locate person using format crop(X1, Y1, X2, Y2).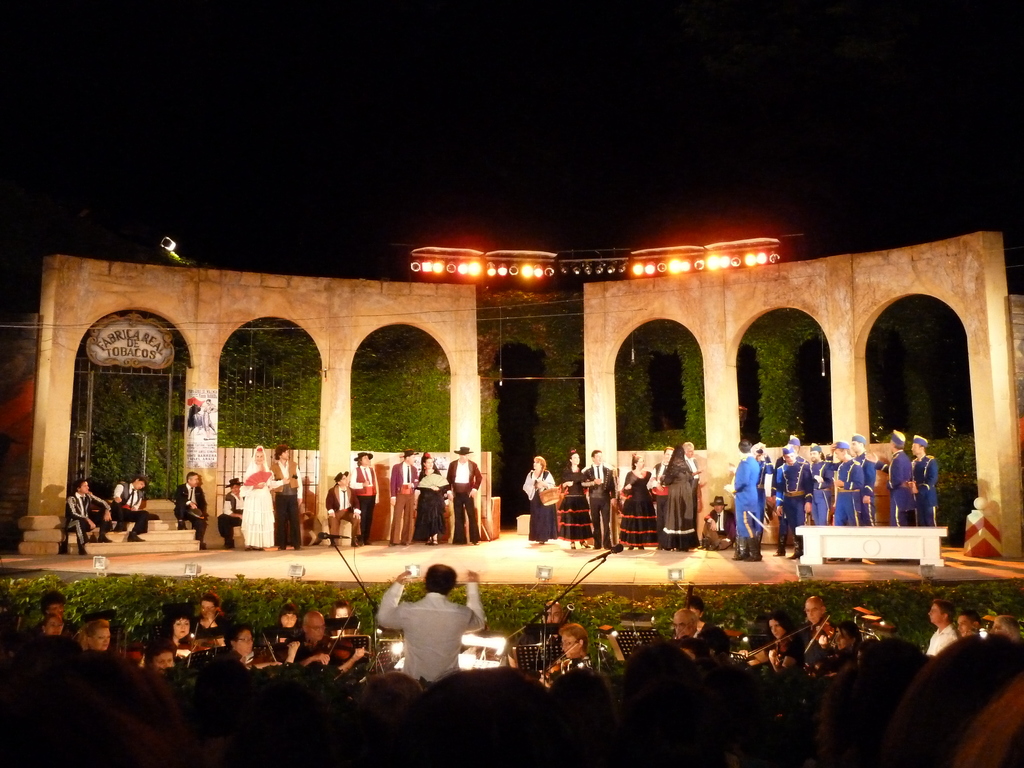
crop(659, 448, 696, 548).
